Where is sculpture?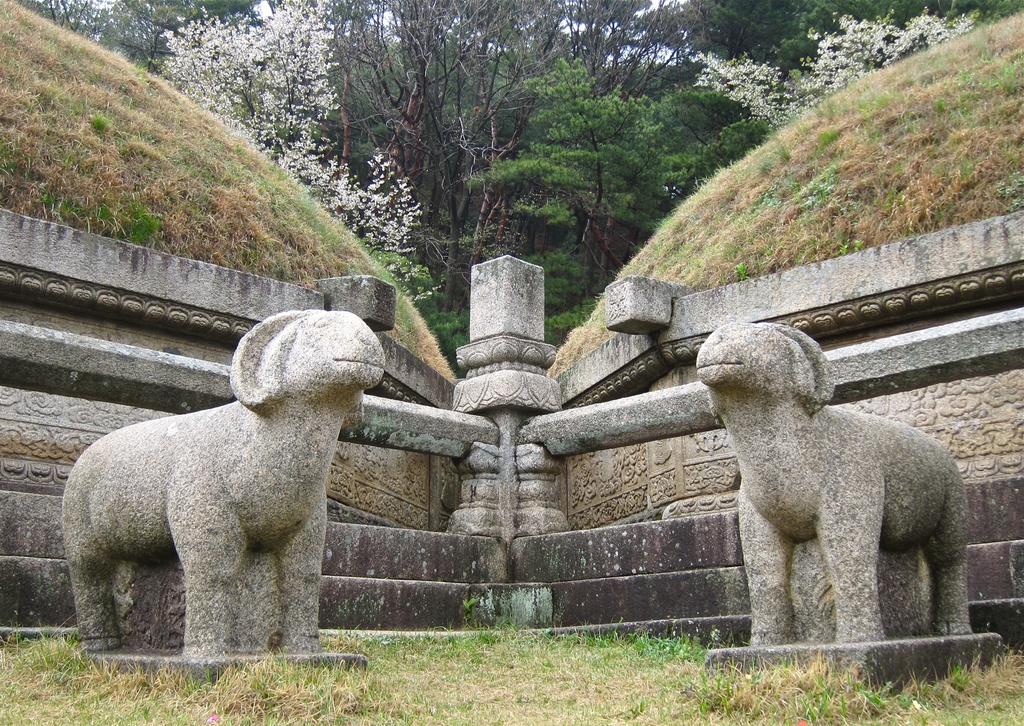
Rect(61, 305, 386, 657).
